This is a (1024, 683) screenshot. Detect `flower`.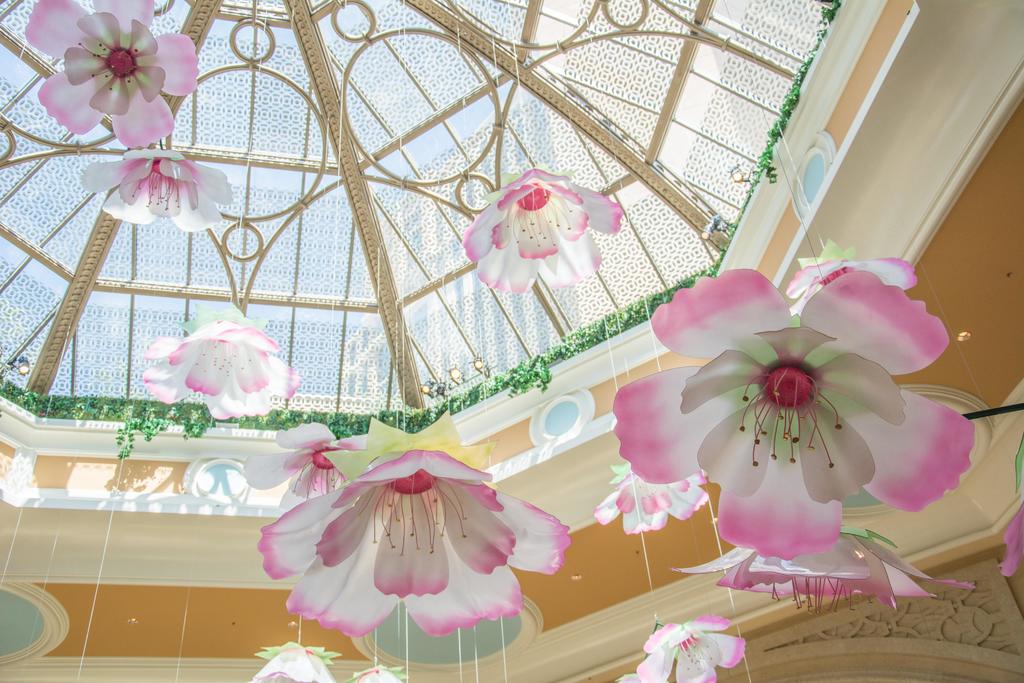
box=[634, 610, 762, 682].
